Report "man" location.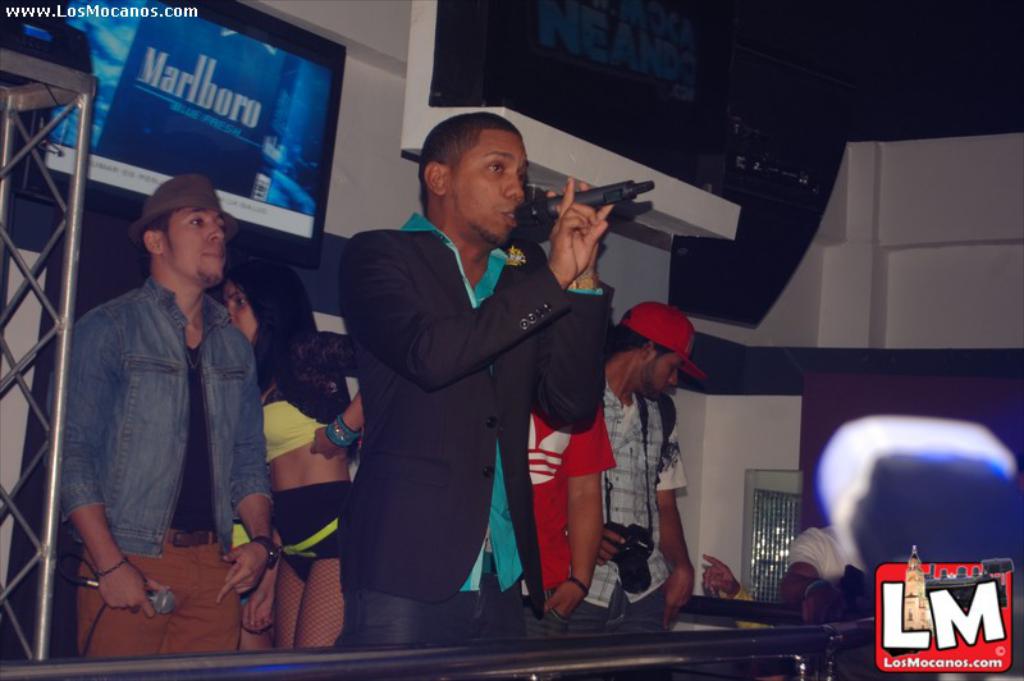
Report: rect(61, 161, 280, 630).
